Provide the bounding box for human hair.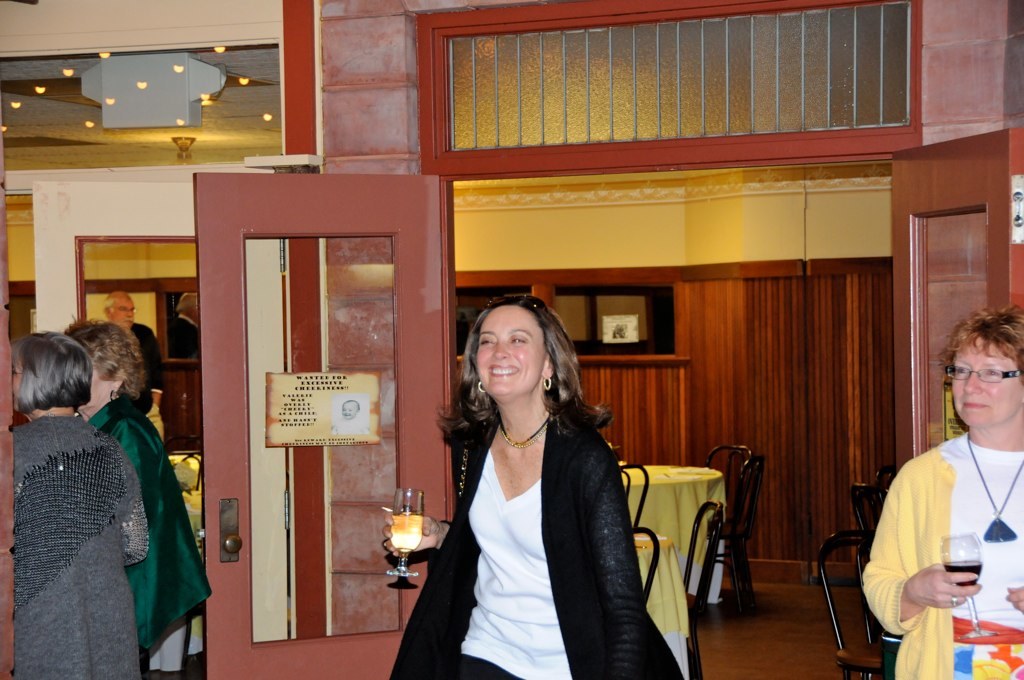
59, 322, 148, 398.
